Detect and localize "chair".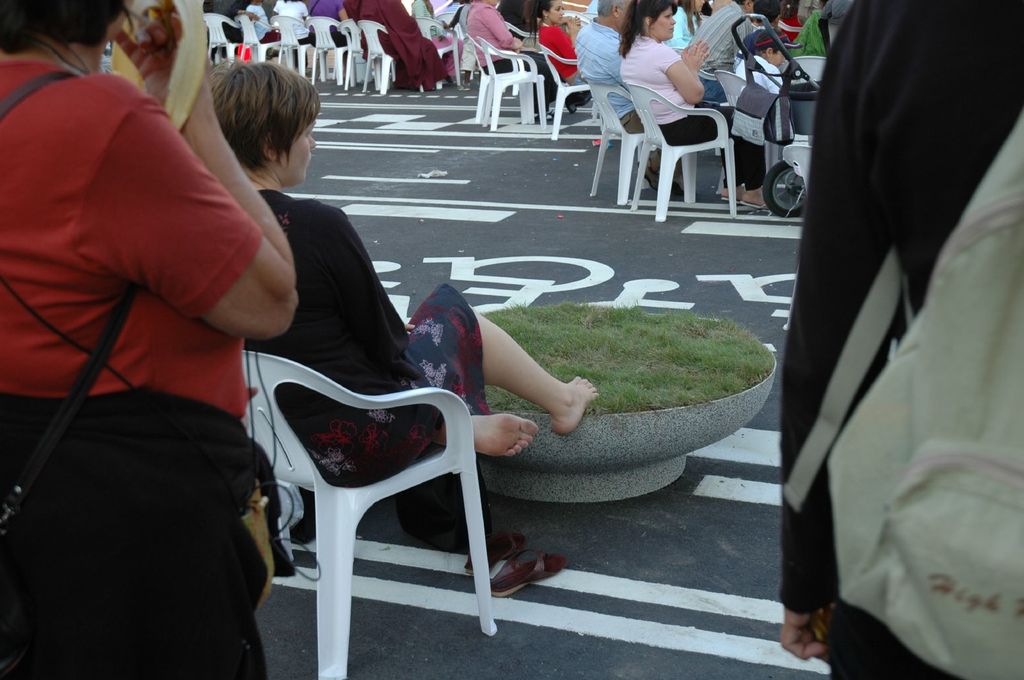
Localized at 203,5,245,64.
